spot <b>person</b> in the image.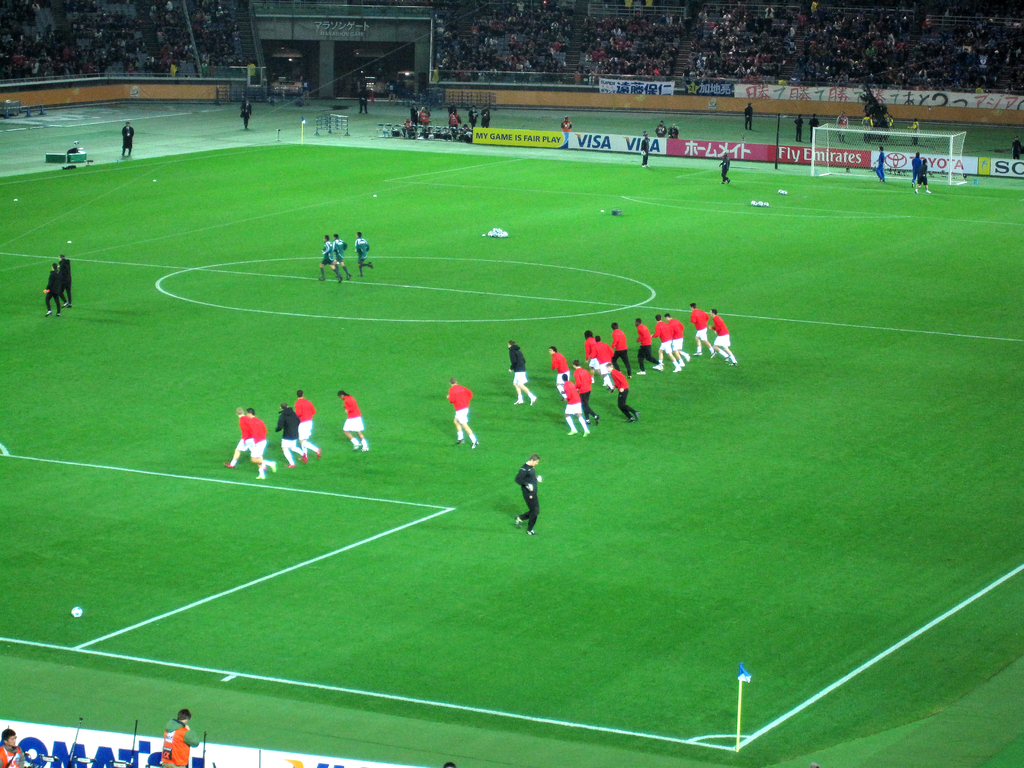
<b>person</b> found at l=652, t=314, r=683, b=373.
